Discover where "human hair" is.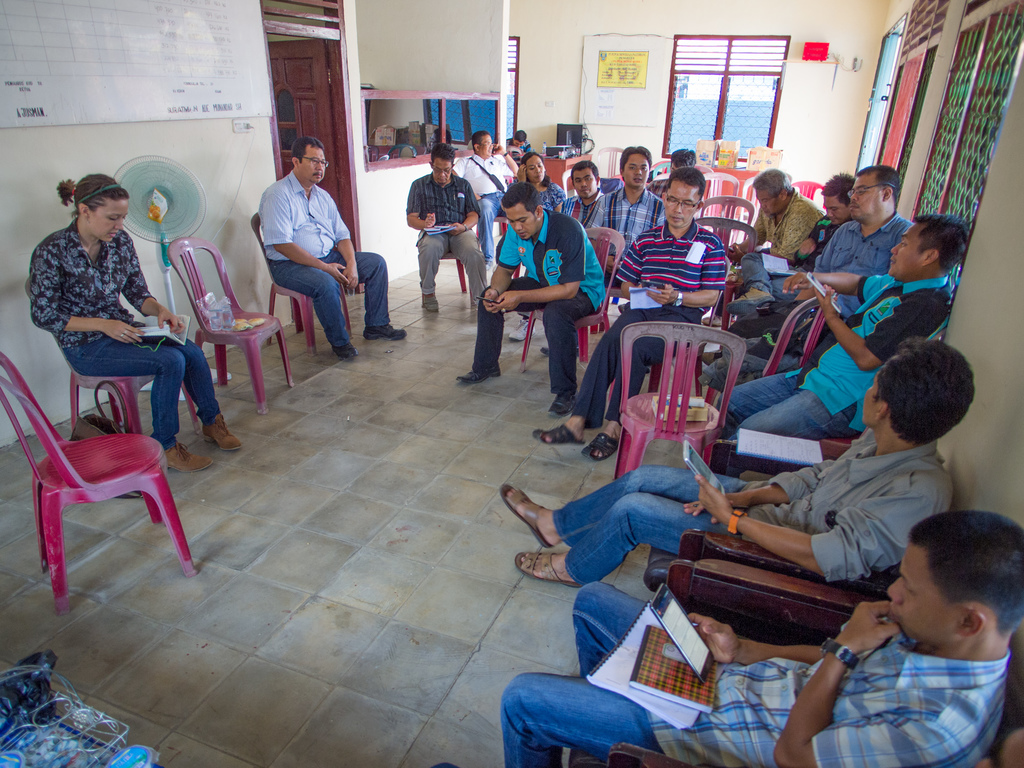
Discovered at 620:145:654:172.
